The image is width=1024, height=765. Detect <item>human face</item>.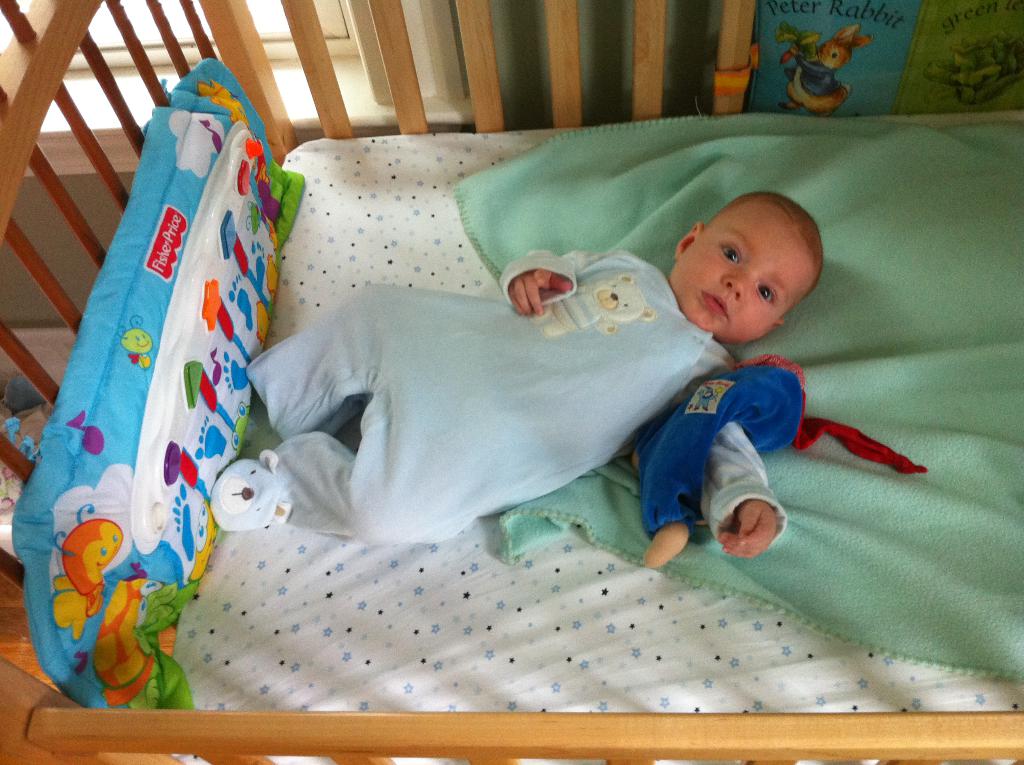
Detection: {"left": 667, "top": 202, "right": 820, "bottom": 343}.
